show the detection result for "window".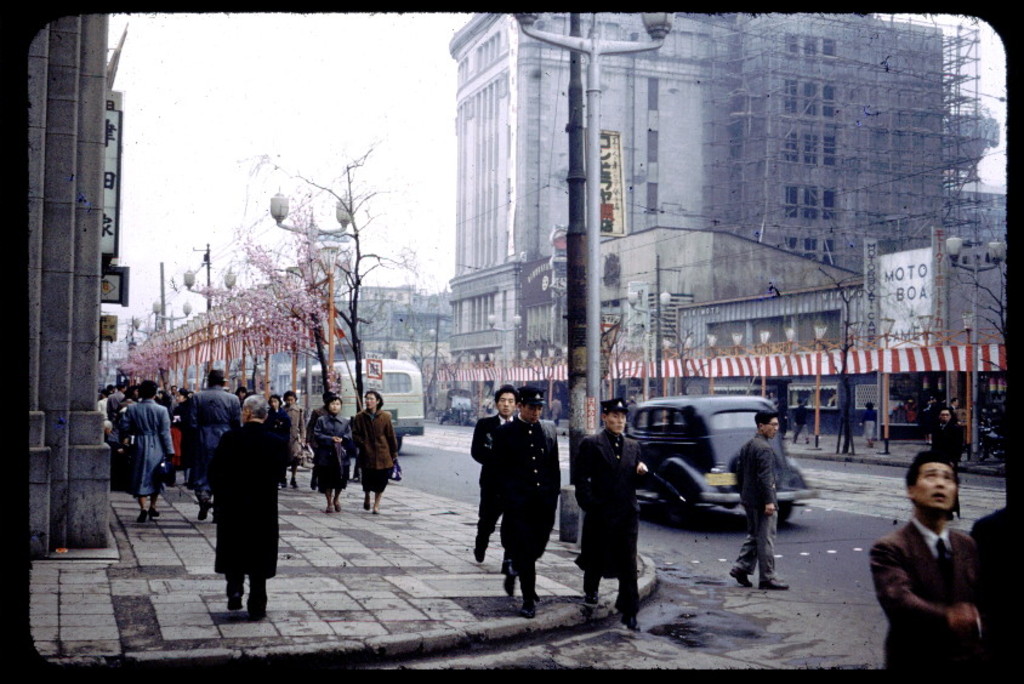
region(648, 178, 661, 218).
